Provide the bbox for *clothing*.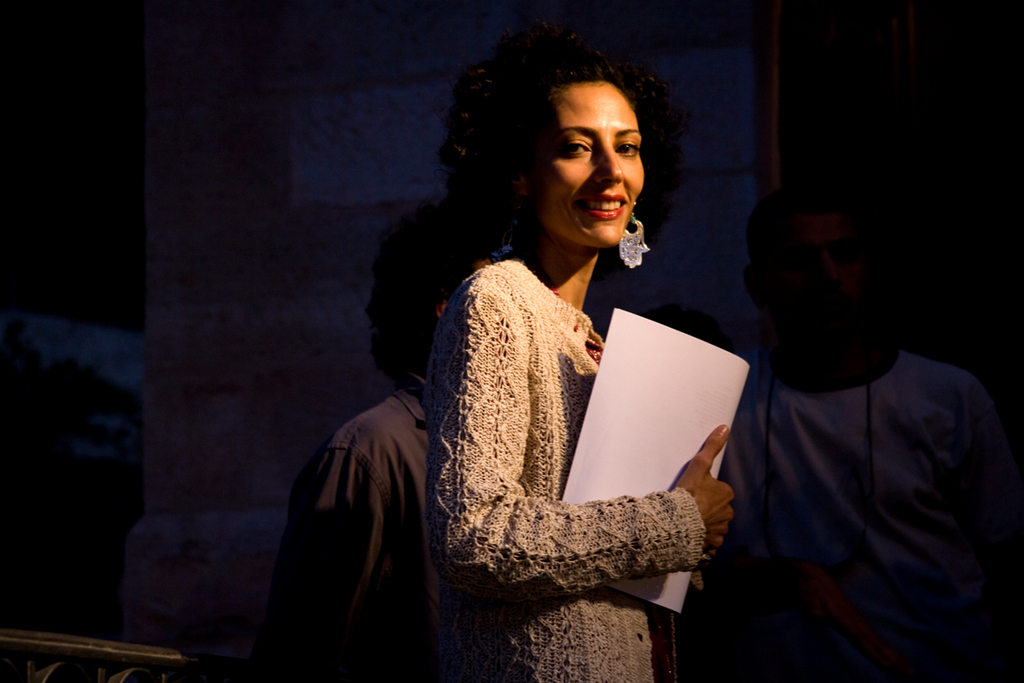
rect(329, 149, 763, 679).
